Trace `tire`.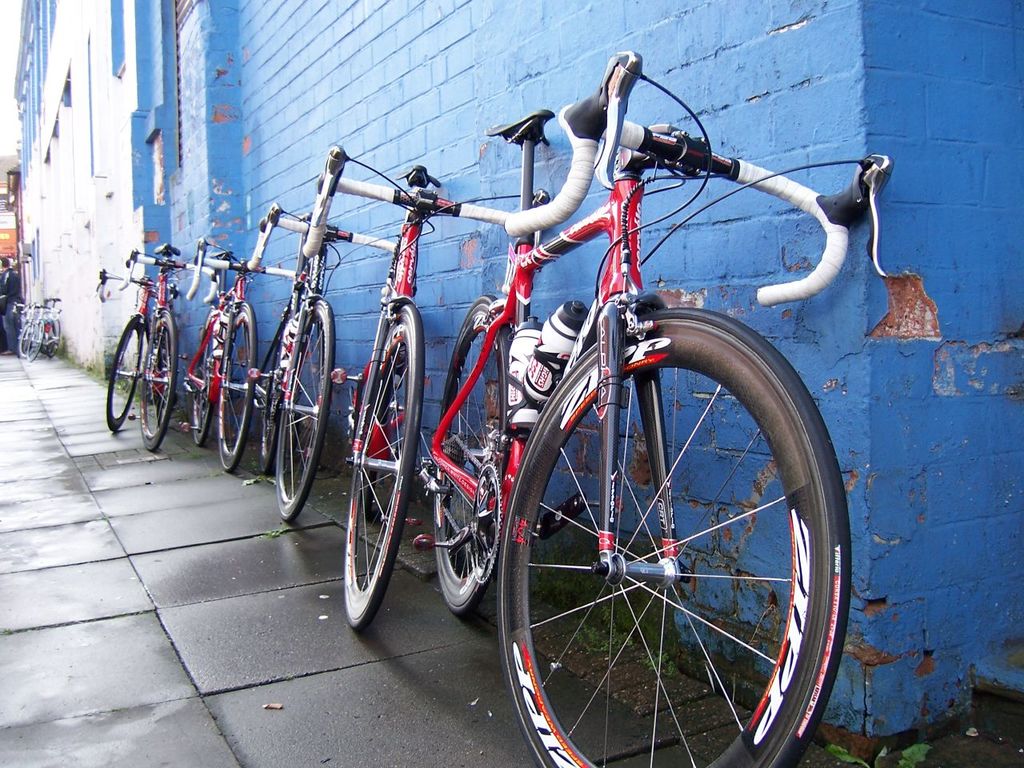
Traced to <box>357,364,381,518</box>.
